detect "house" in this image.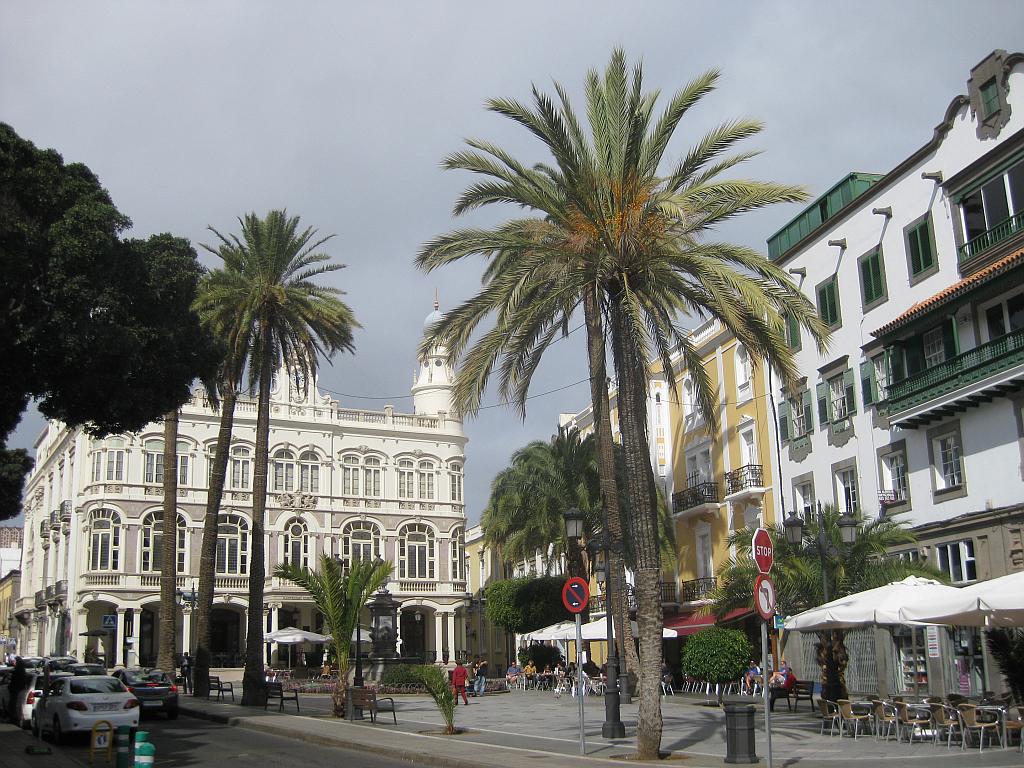
Detection: box=[528, 292, 791, 668].
